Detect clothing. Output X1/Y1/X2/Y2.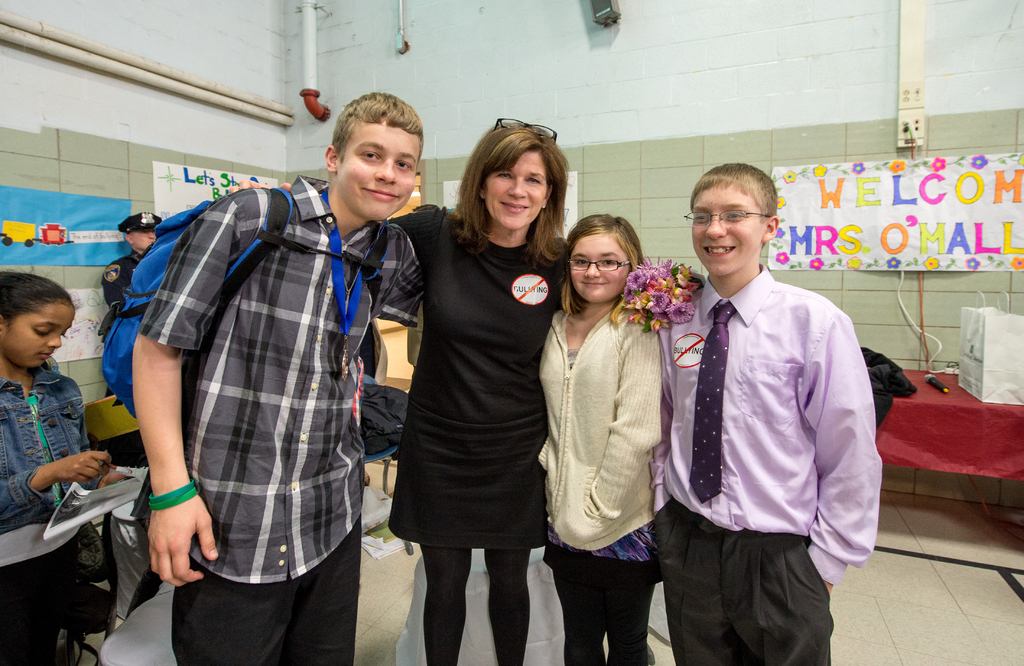
105/248/143/310.
